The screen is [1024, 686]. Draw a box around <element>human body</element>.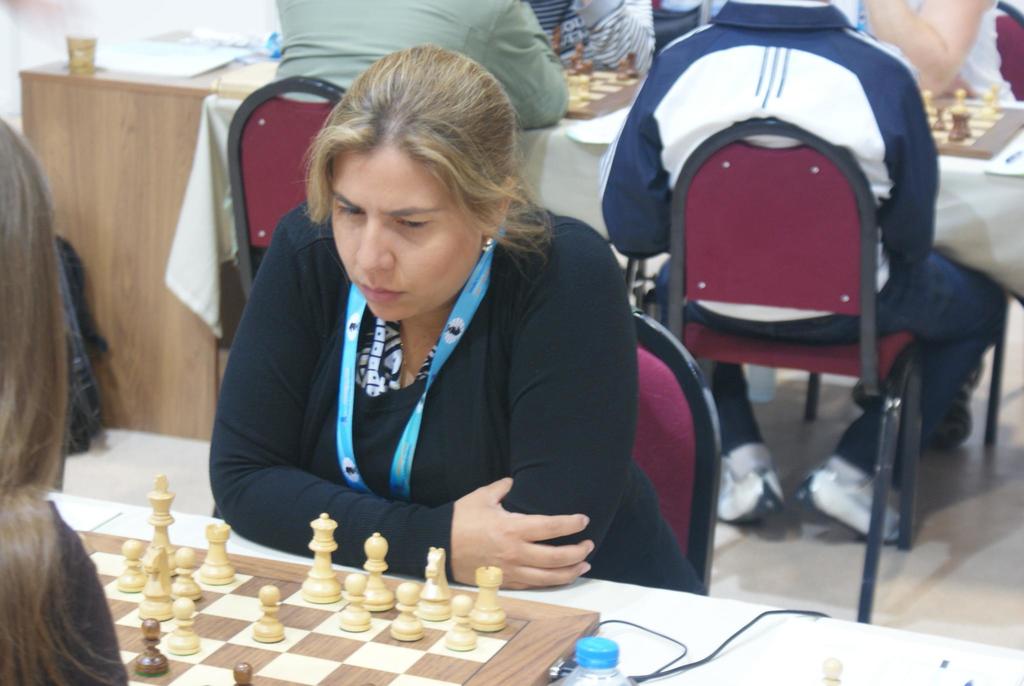
Rect(0, 499, 136, 685).
